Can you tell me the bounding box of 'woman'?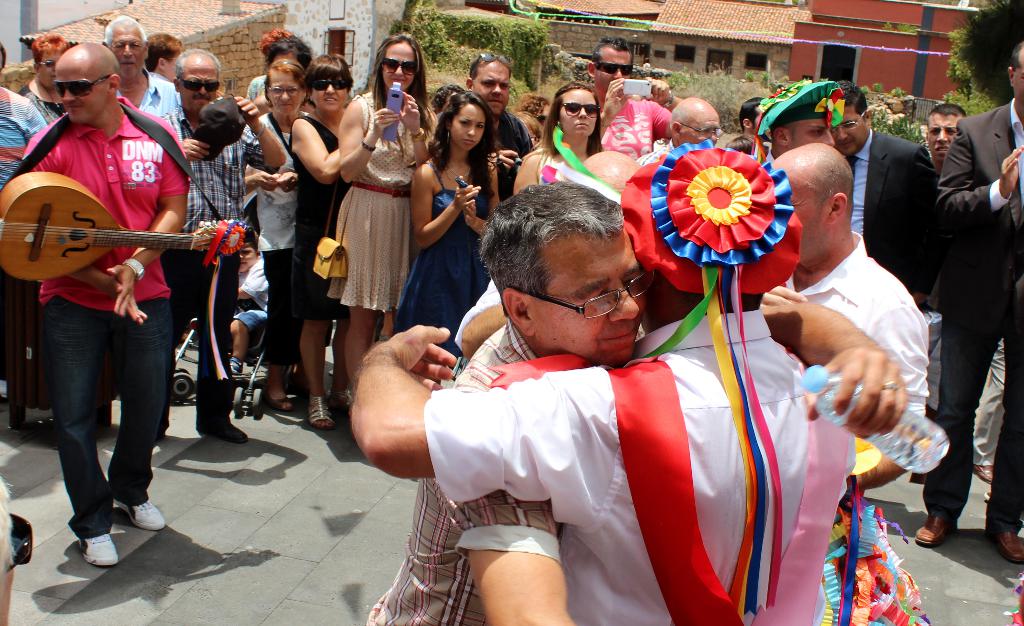
291/50/351/420.
